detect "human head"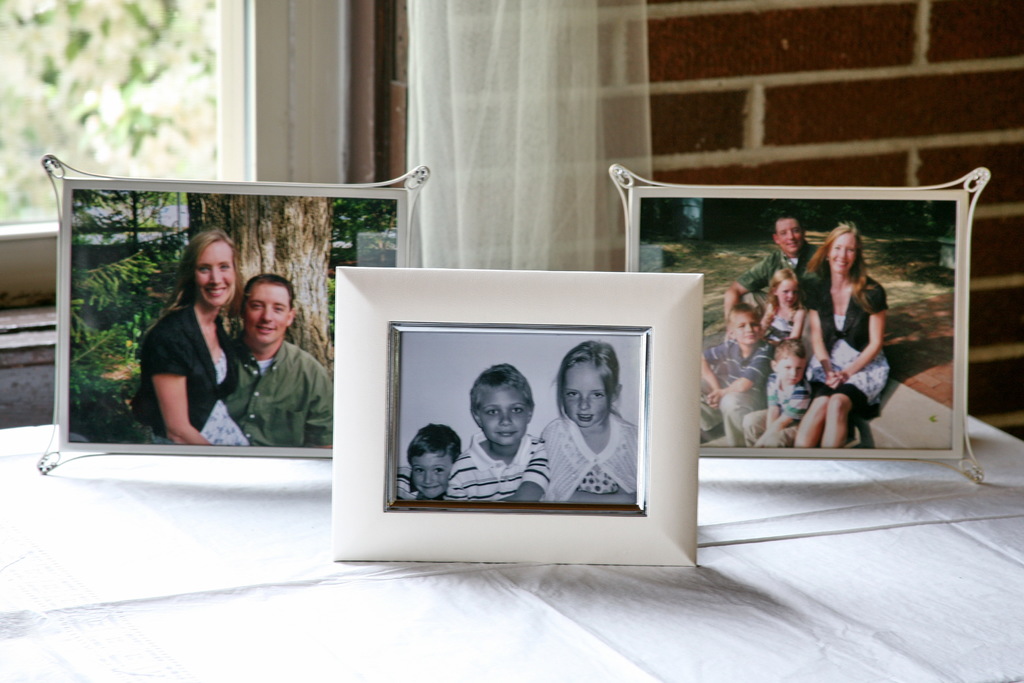
[left=769, top=268, right=801, bottom=313]
